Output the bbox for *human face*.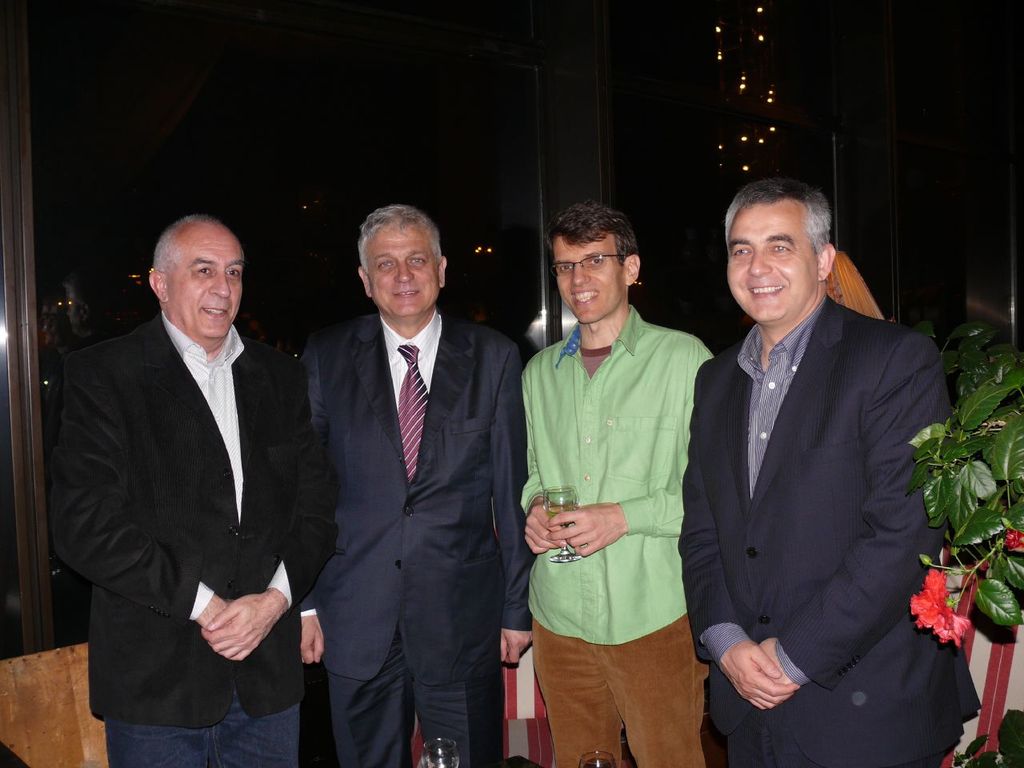
554/234/623/321.
